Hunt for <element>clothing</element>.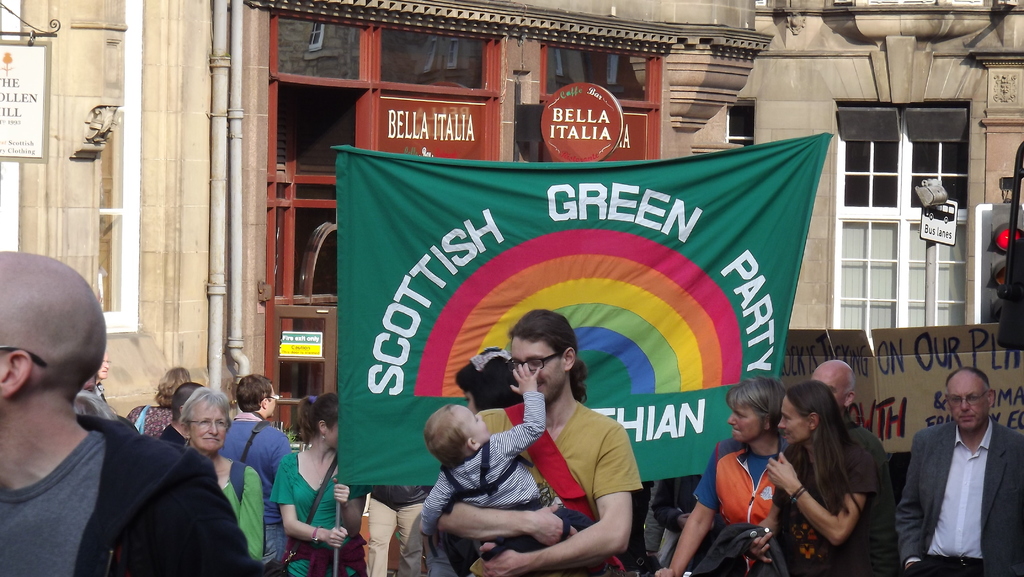
Hunted down at [95,381,108,406].
